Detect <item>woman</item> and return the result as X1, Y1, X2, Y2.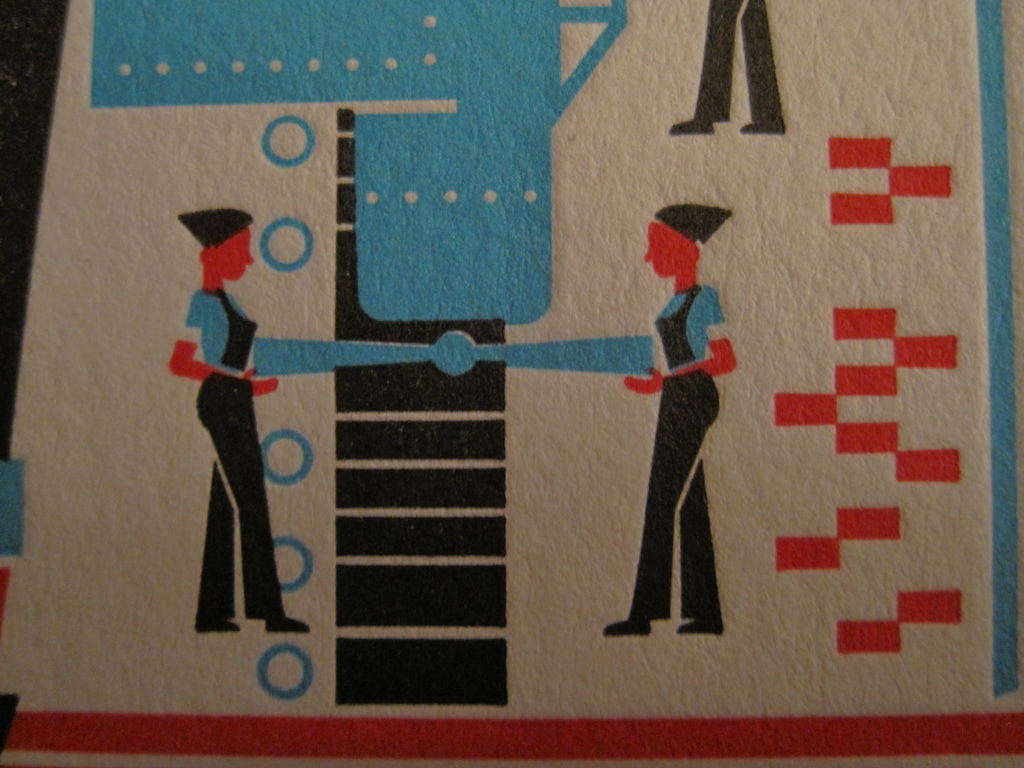
165, 204, 310, 639.
